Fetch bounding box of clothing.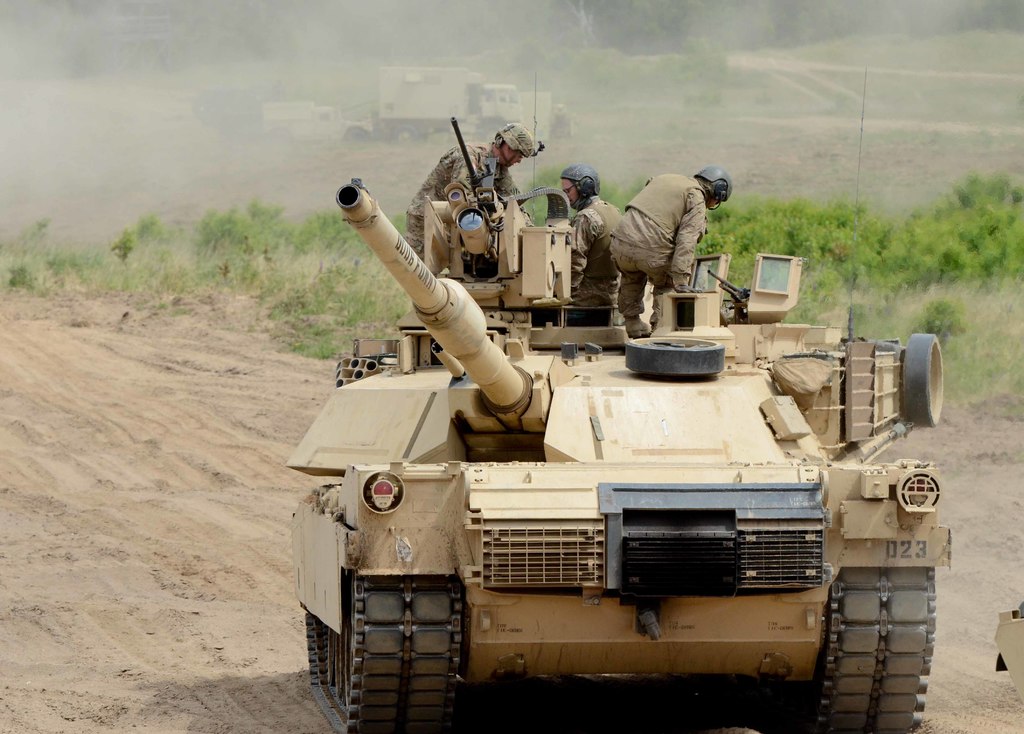
Bbox: (left=607, top=175, right=708, bottom=323).
